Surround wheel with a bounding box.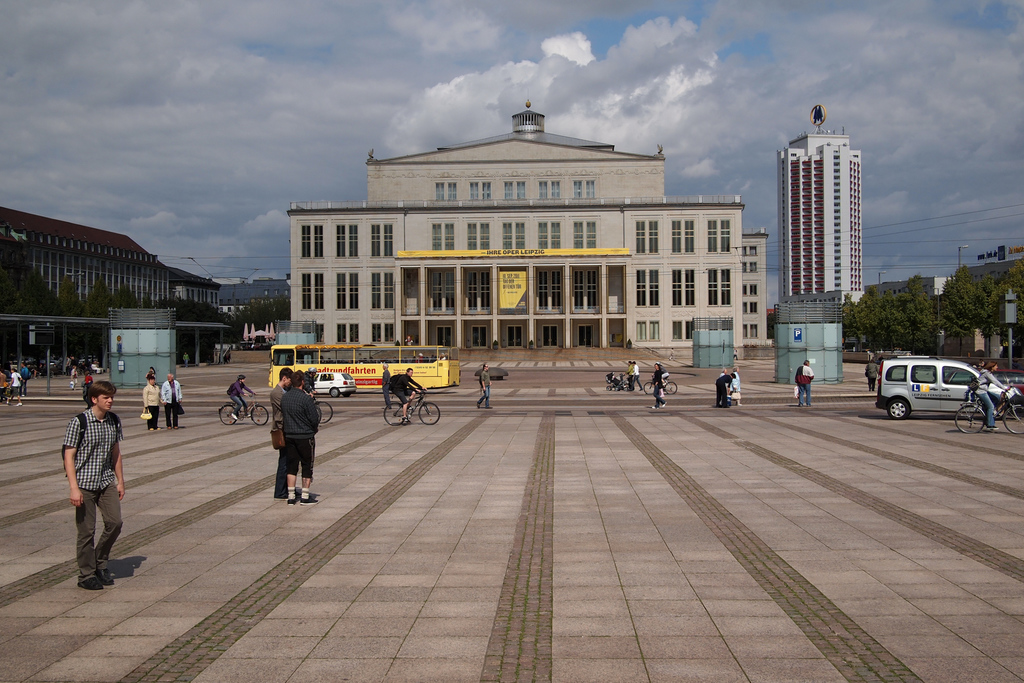
1005 406 1023 435.
